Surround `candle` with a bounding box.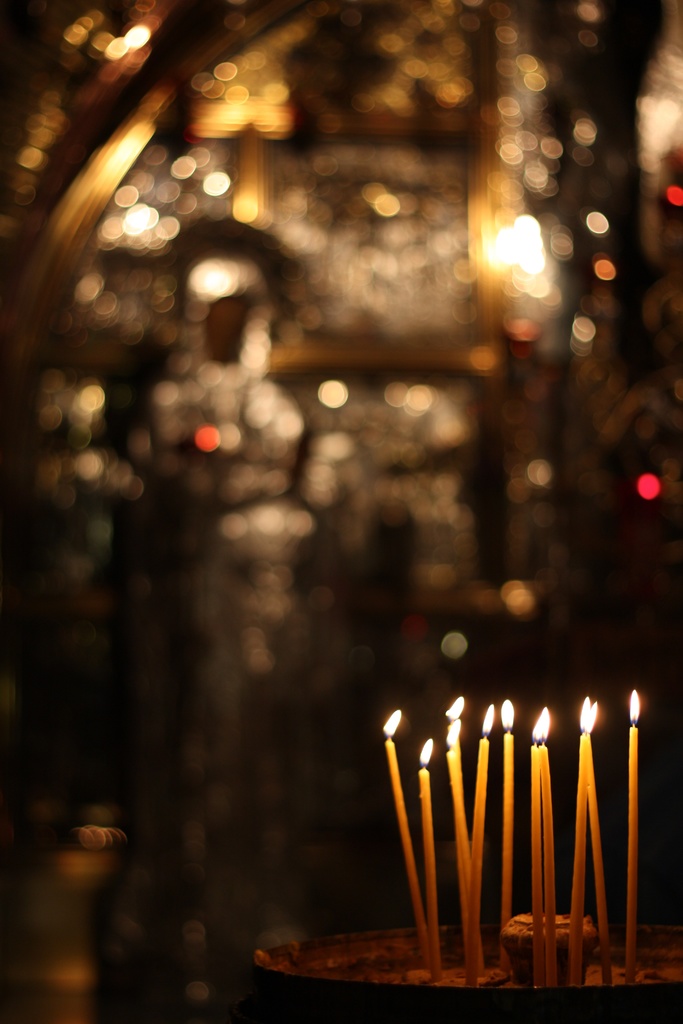
bbox(445, 696, 466, 722).
